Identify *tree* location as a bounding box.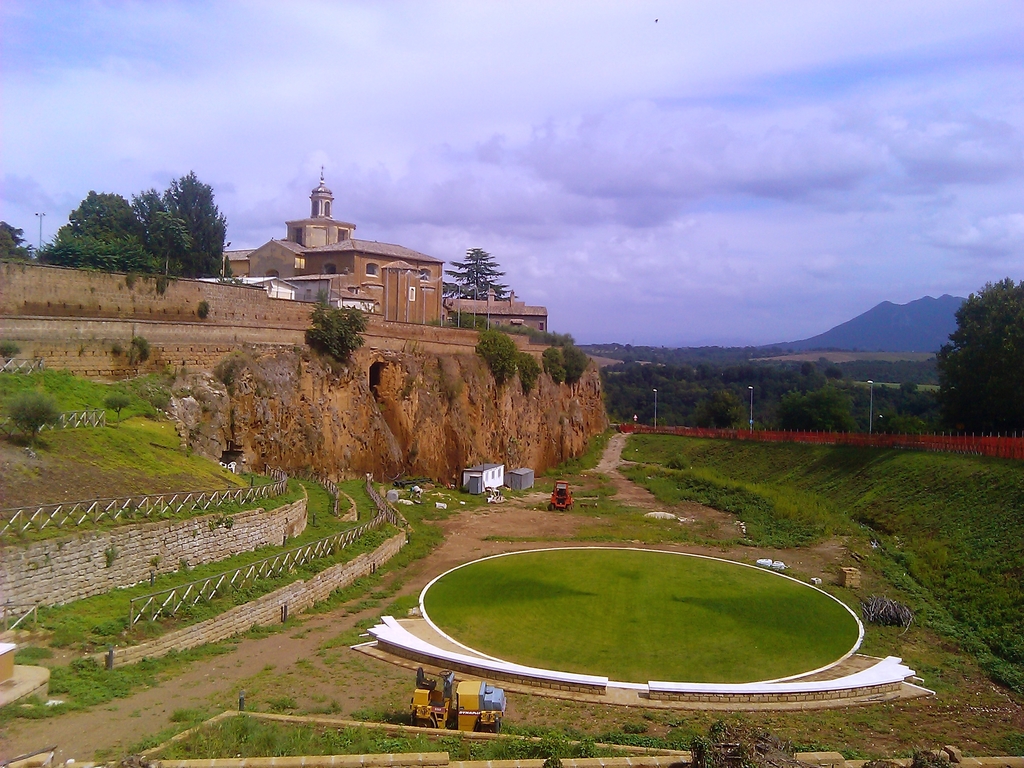
bbox(134, 337, 150, 365).
